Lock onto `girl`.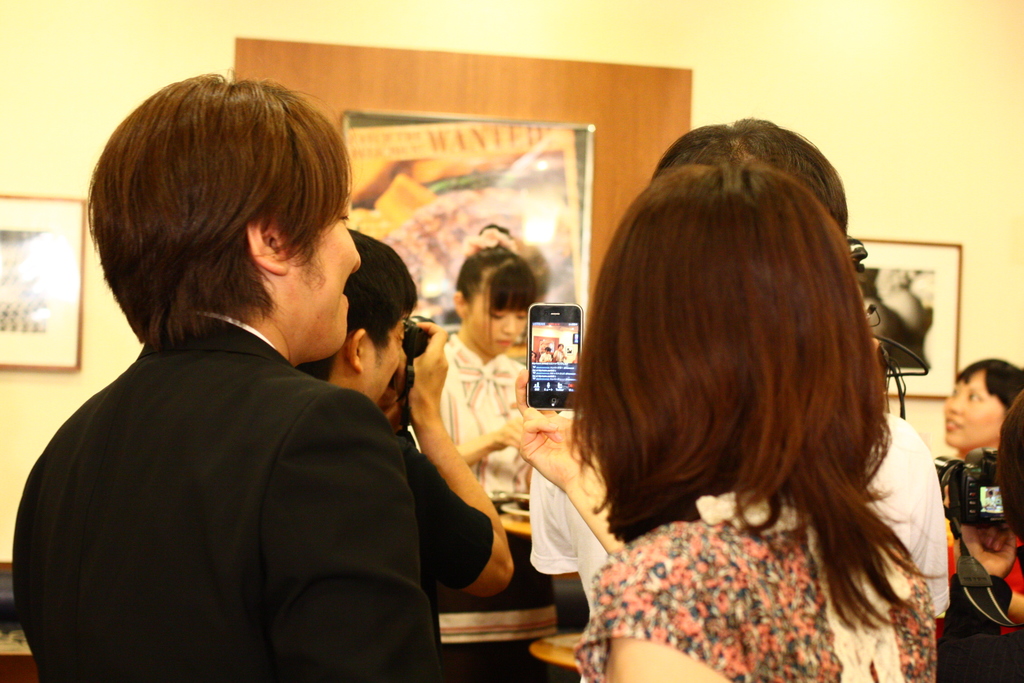
Locked: (575, 150, 931, 682).
